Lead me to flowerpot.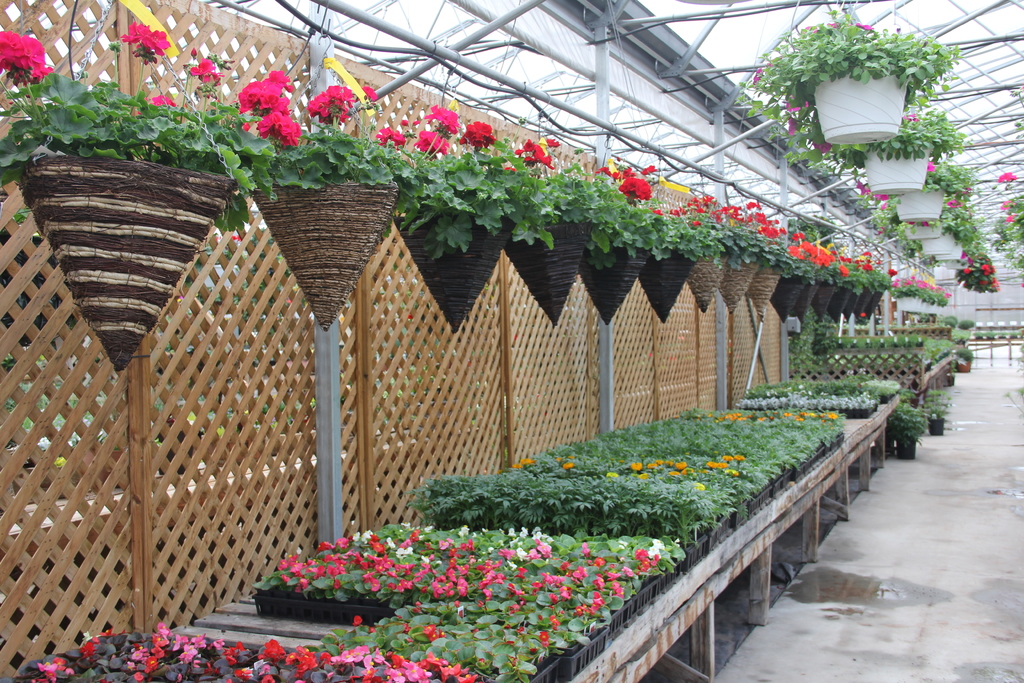
Lead to bbox=(863, 144, 932, 198).
